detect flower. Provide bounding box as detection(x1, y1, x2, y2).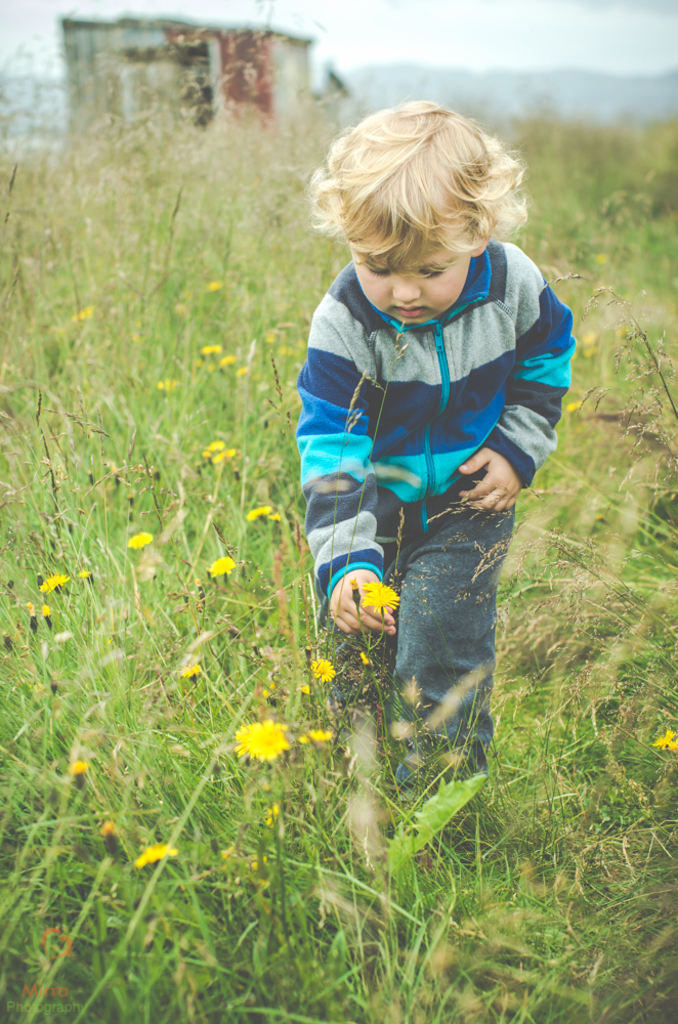
detection(206, 342, 222, 355).
